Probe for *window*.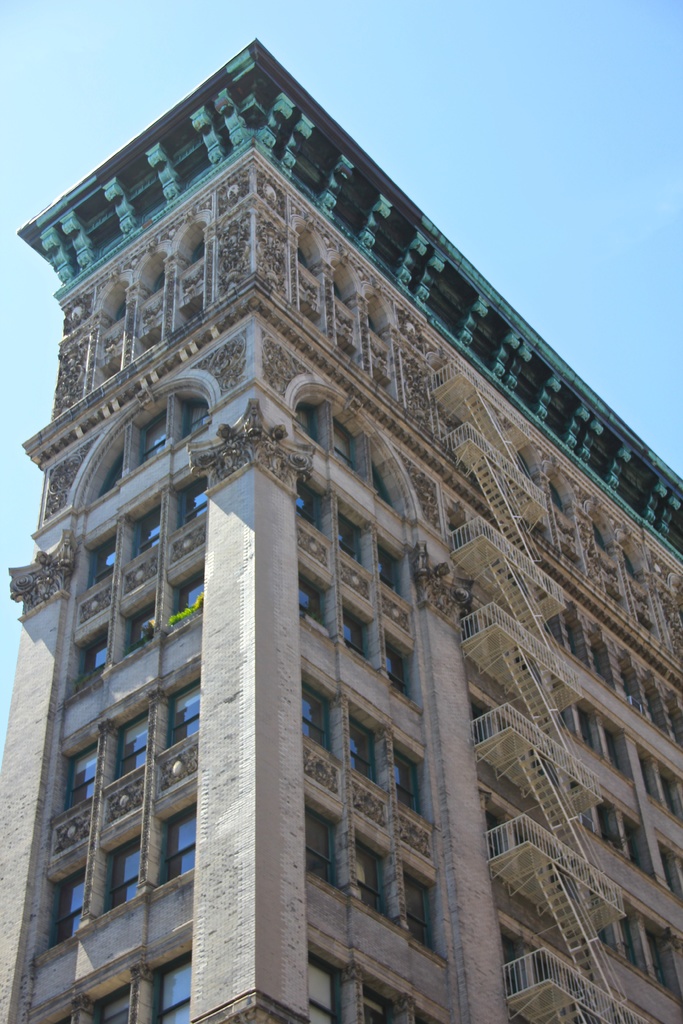
Probe result: (636, 748, 652, 789).
